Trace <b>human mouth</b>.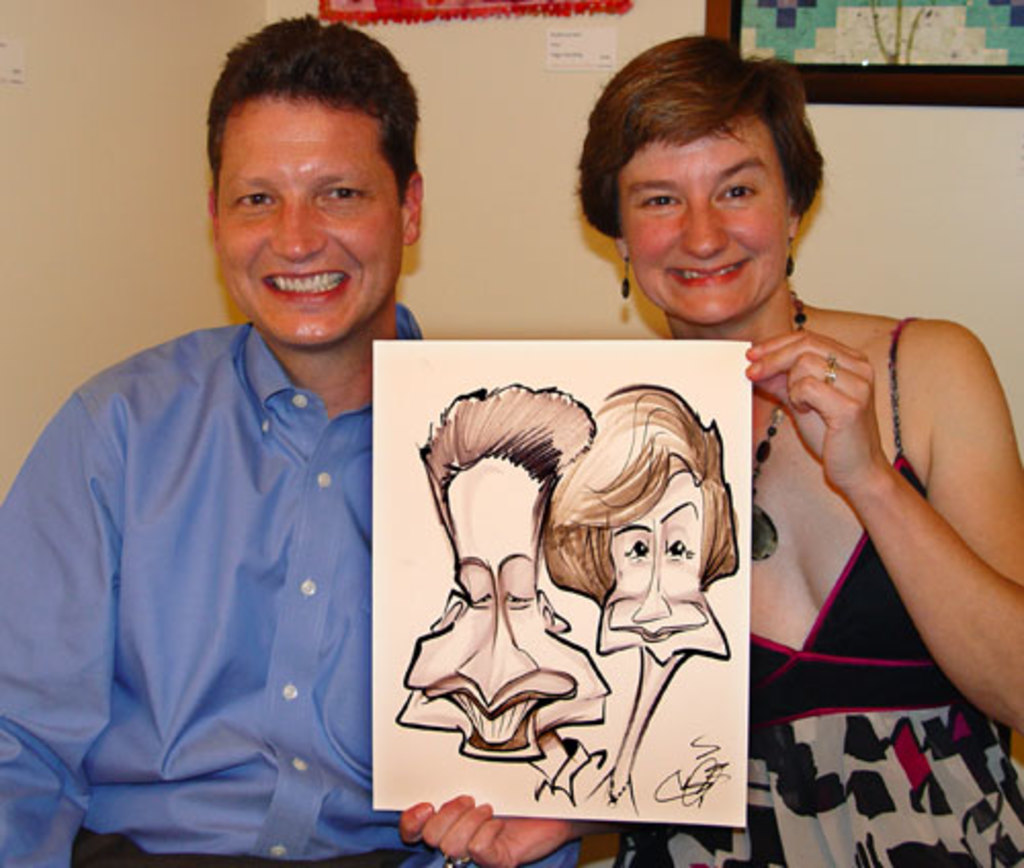
Traced to rect(659, 254, 750, 295).
